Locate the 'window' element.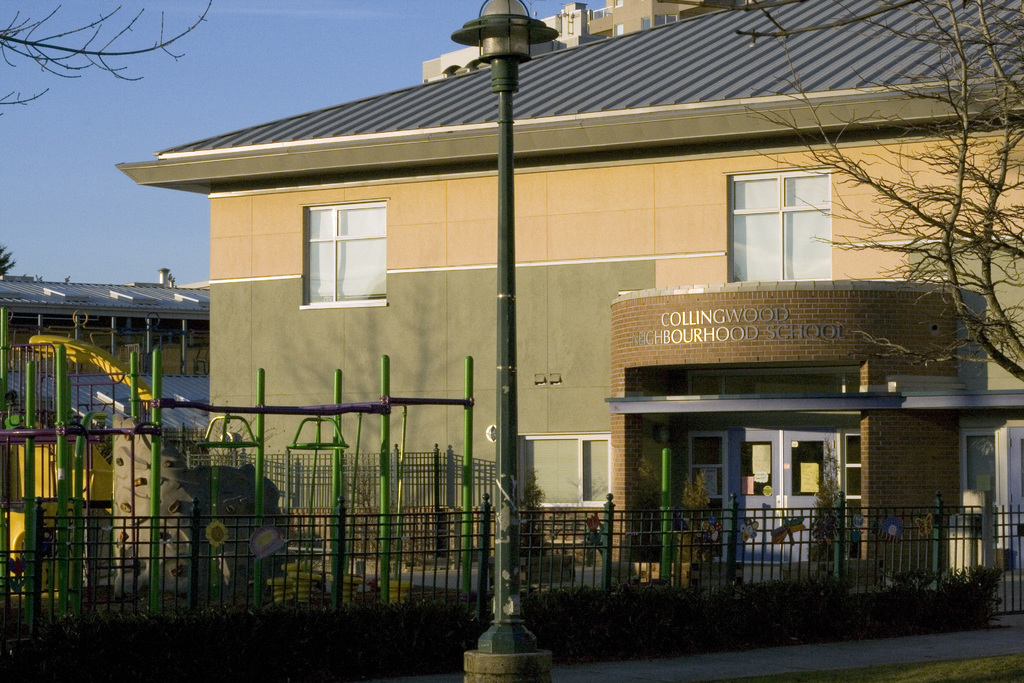
Element bbox: (721, 160, 833, 288).
